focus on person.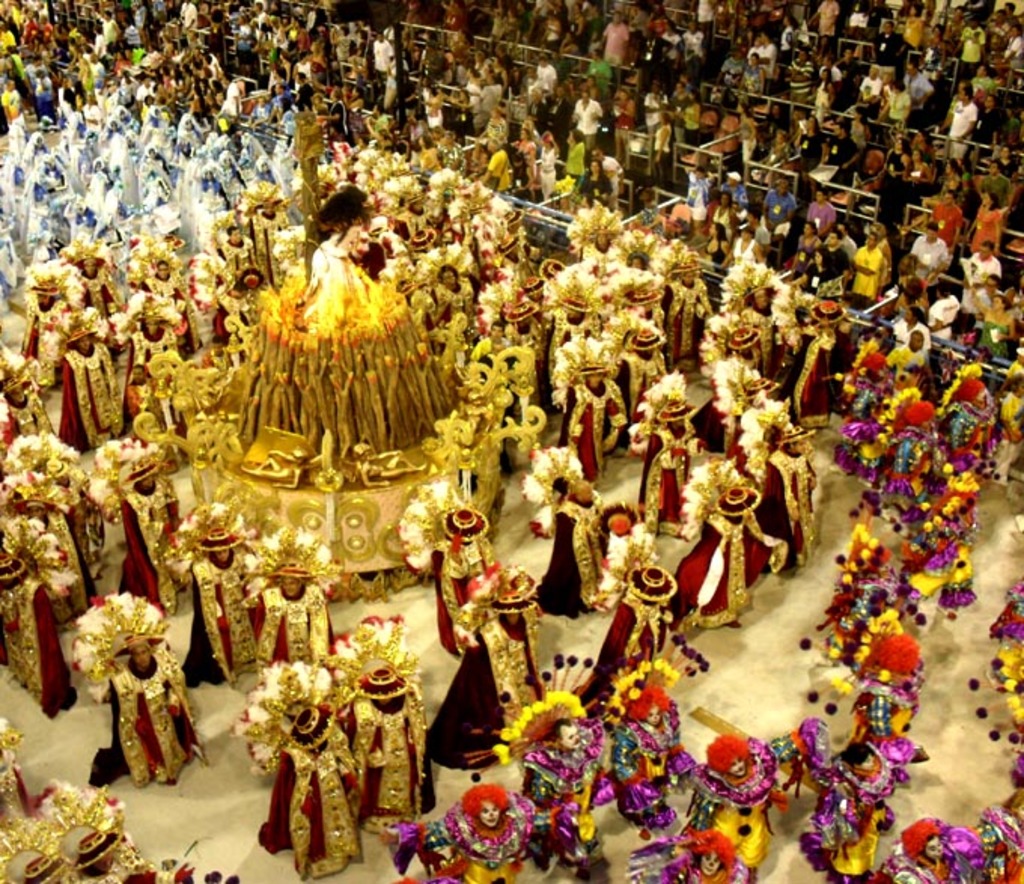
Focused at crop(902, 224, 950, 285).
